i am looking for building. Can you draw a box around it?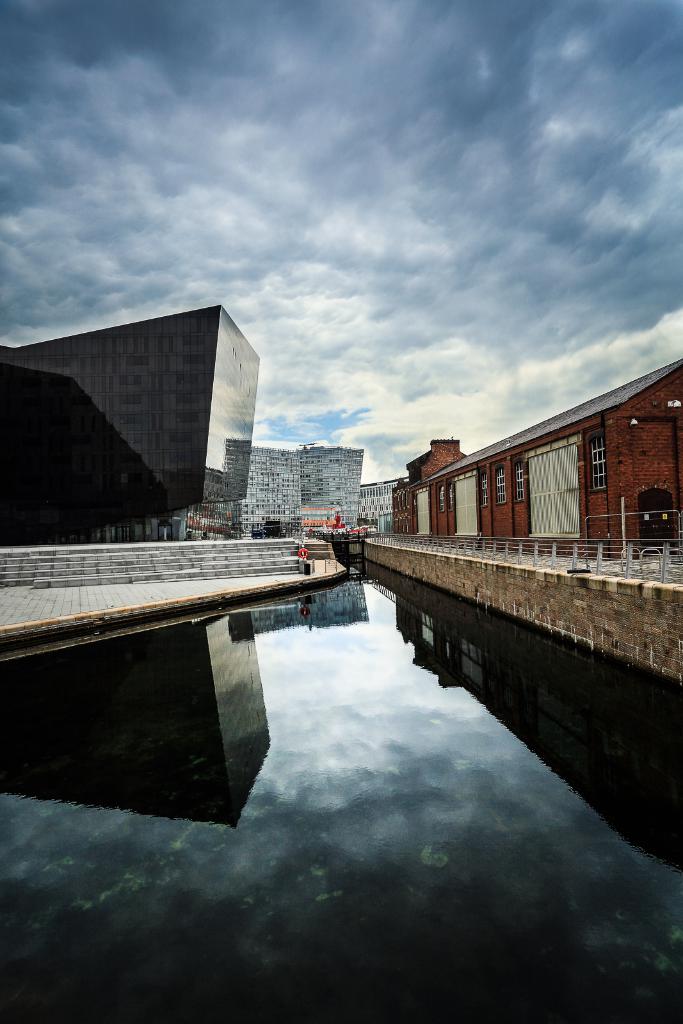
Sure, the bounding box is select_region(364, 479, 399, 535).
